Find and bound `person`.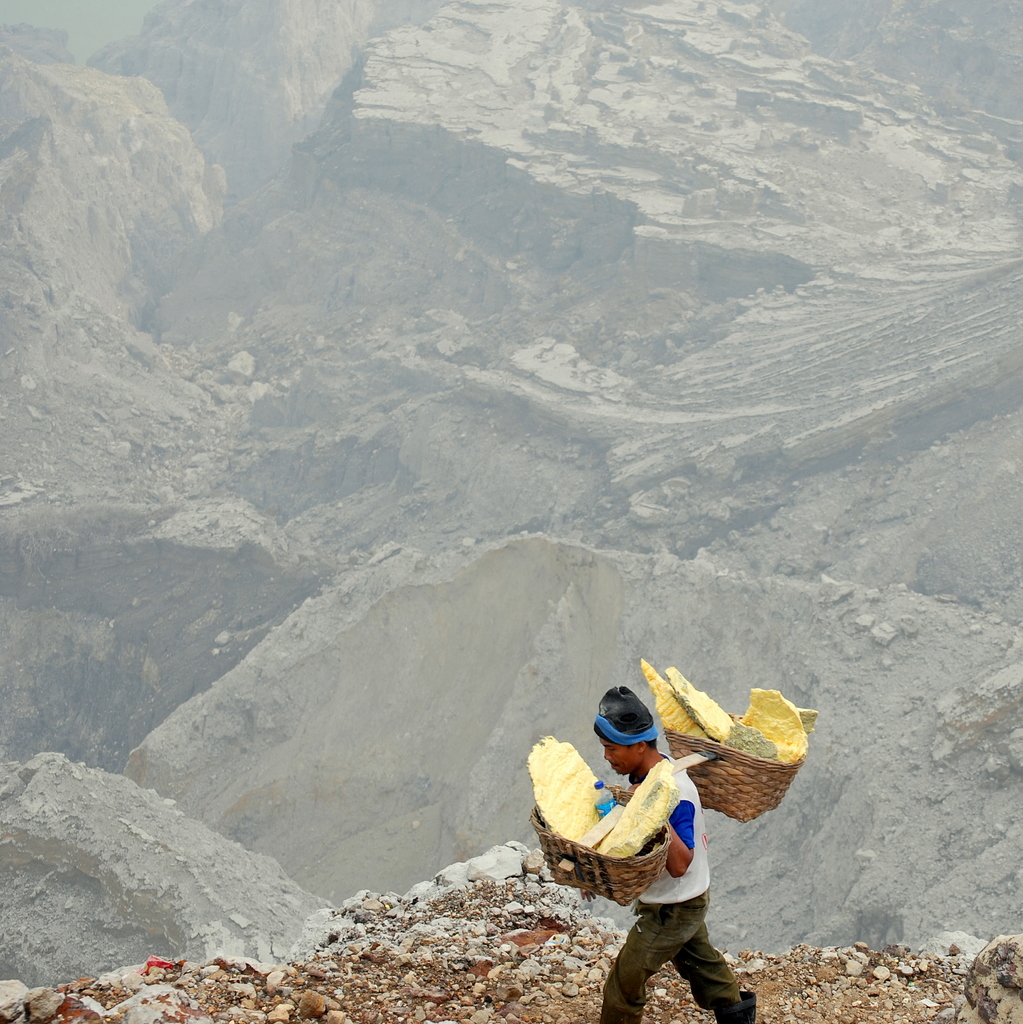
Bound: [587,682,766,1023].
